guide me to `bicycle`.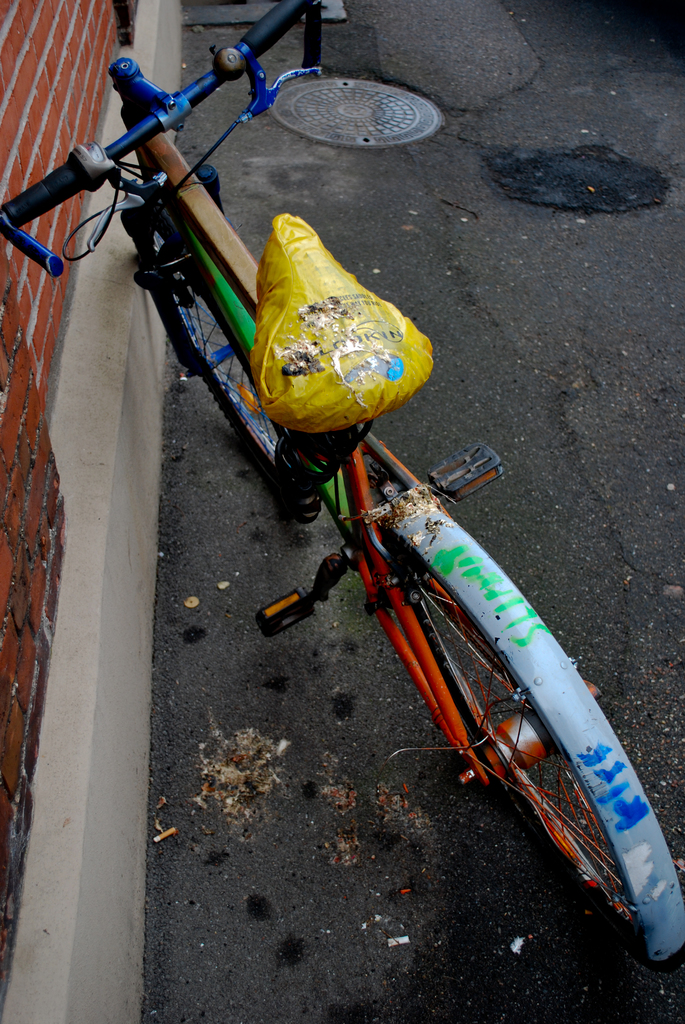
Guidance: box(0, 0, 684, 963).
